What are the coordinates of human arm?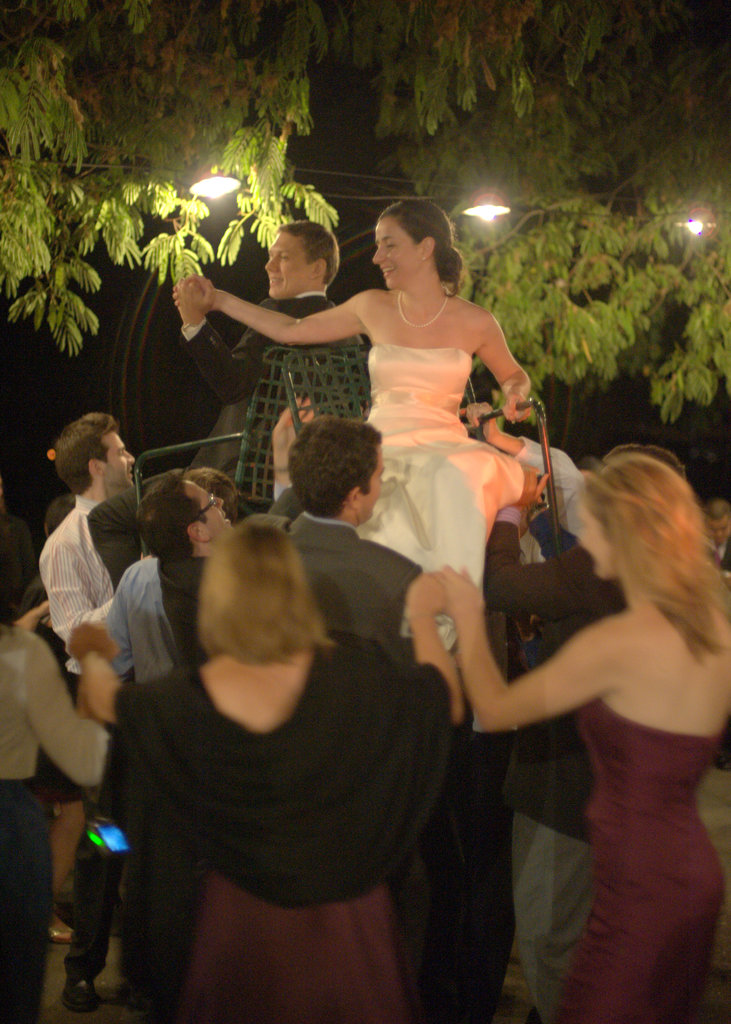
46,536,92,639.
